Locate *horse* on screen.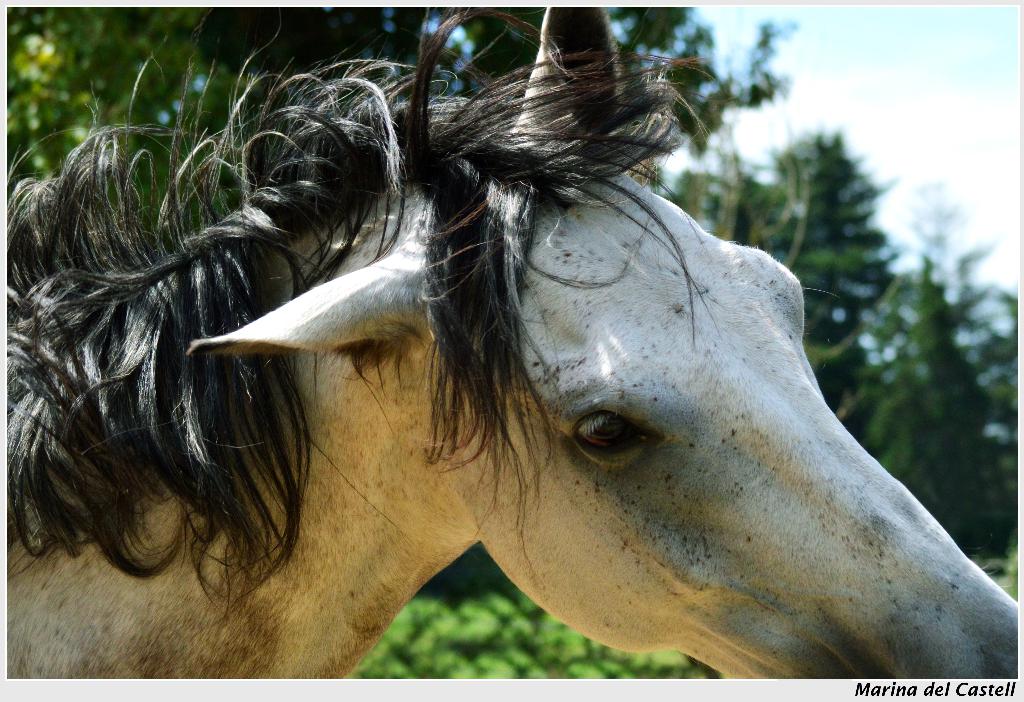
On screen at 5, 9, 1020, 676.
